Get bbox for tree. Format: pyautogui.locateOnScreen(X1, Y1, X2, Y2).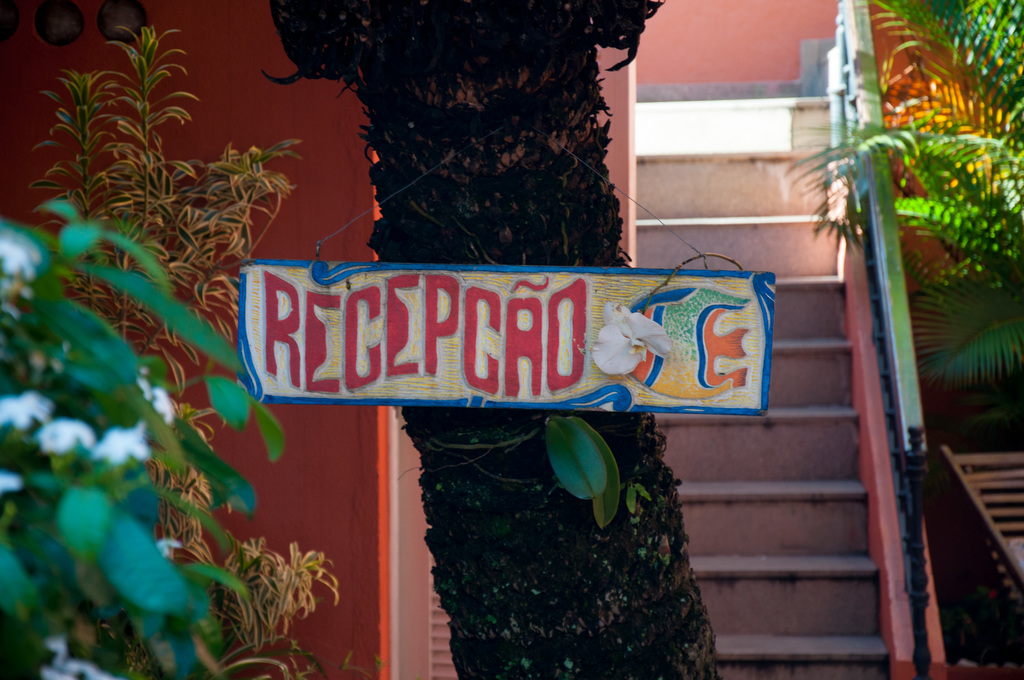
pyautogui.locateOnScreen(257, 0, 725, 679).
